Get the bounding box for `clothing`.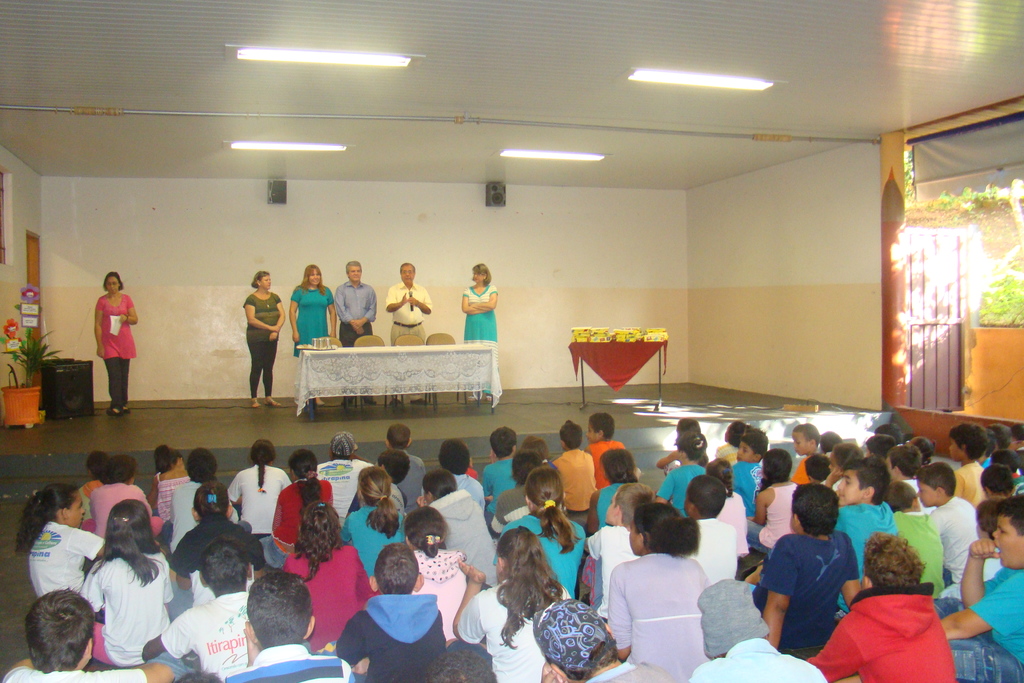
region(95, 292, 136, 408).
